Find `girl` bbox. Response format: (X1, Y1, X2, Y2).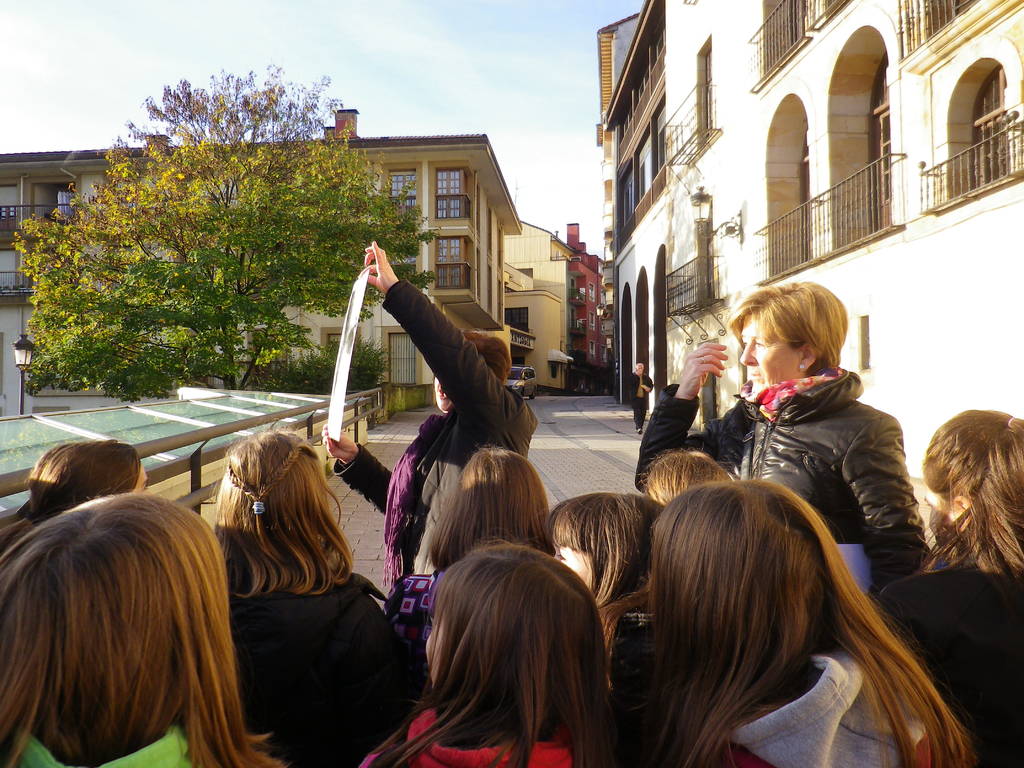
(380, 445, 551, 677).
